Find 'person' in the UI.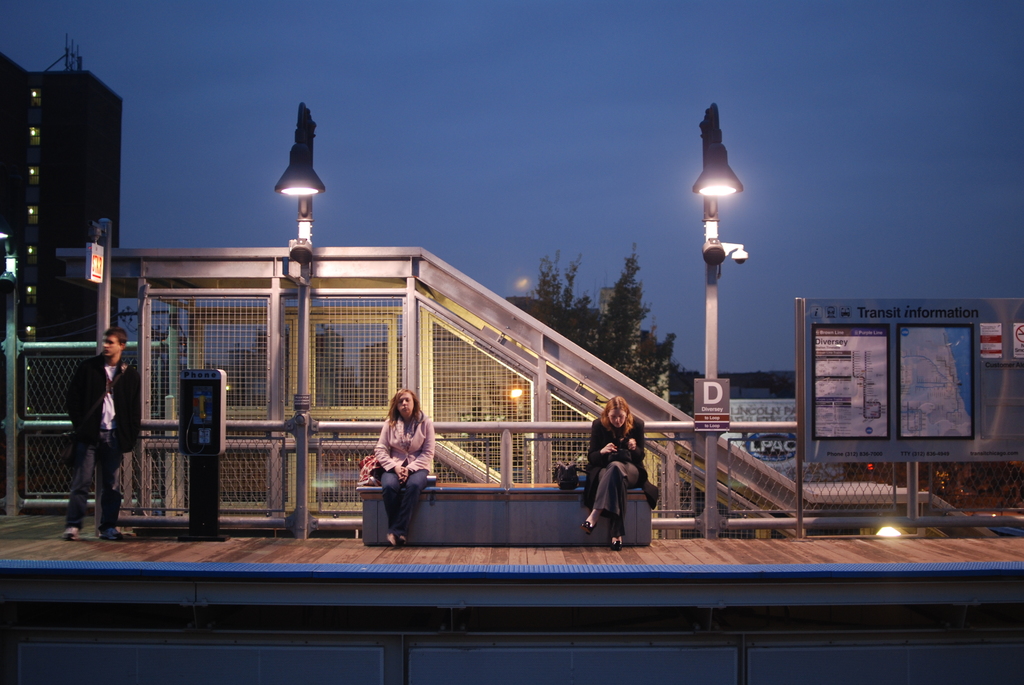
UI element at select_region(67, 320, 118, 540).
